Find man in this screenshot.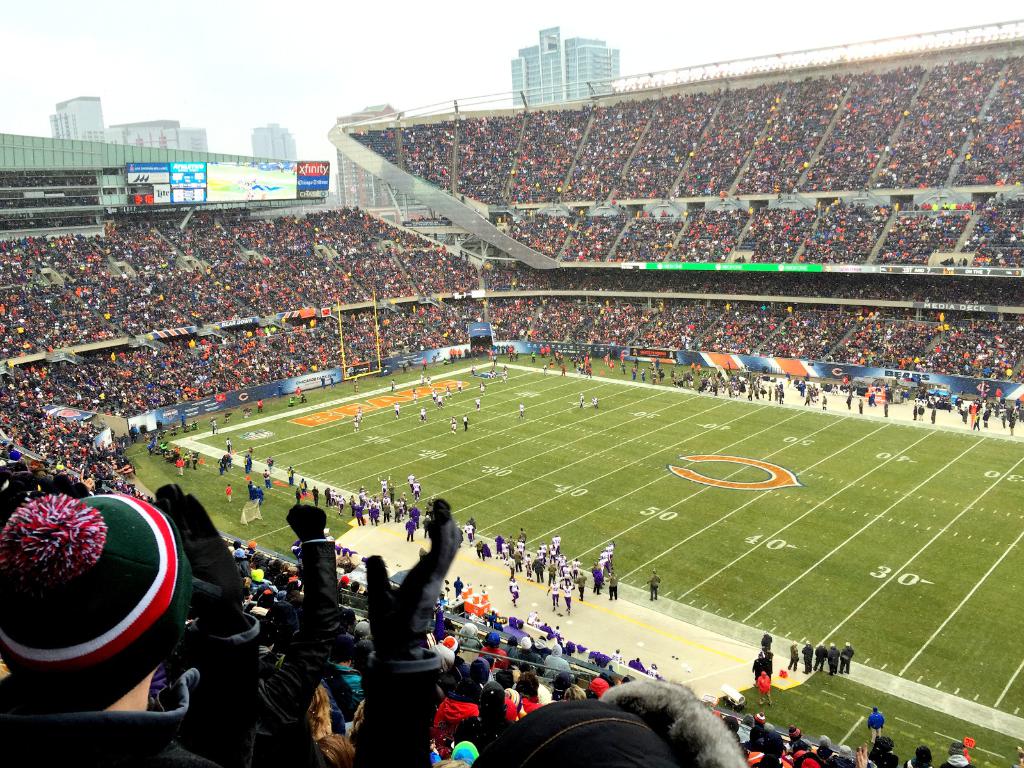
The bounding box for man is (300, 392, 307, 404).
